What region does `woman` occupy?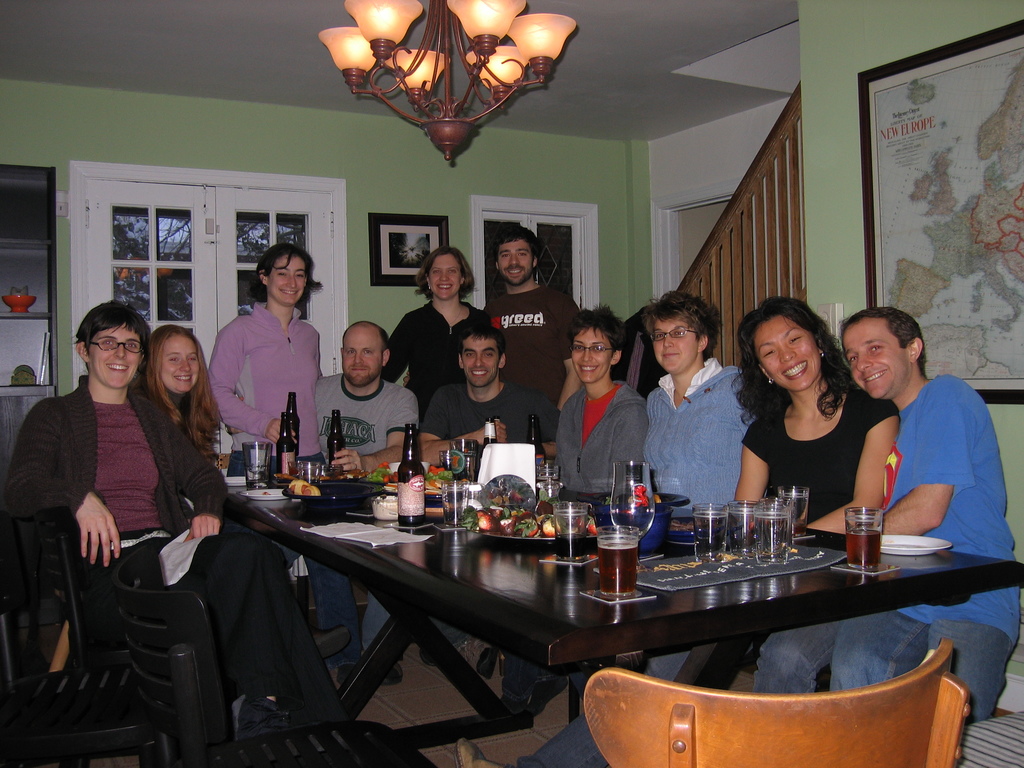
box=[147, 323, 228, 461].
